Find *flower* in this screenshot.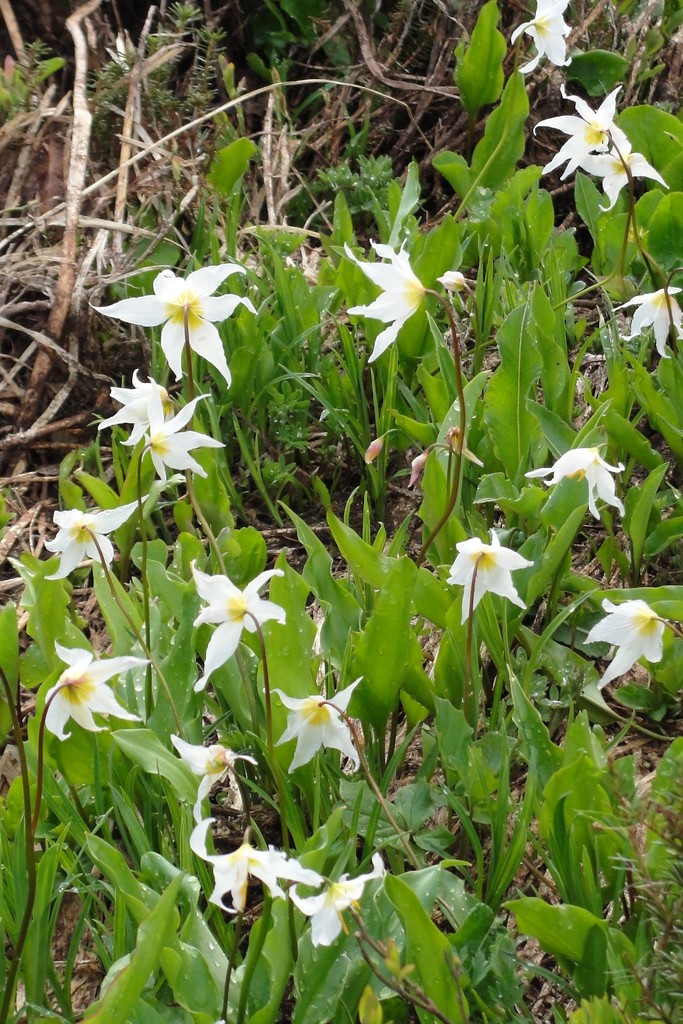
The bounding box for *flower* is box(92, 265, 268, 388).
